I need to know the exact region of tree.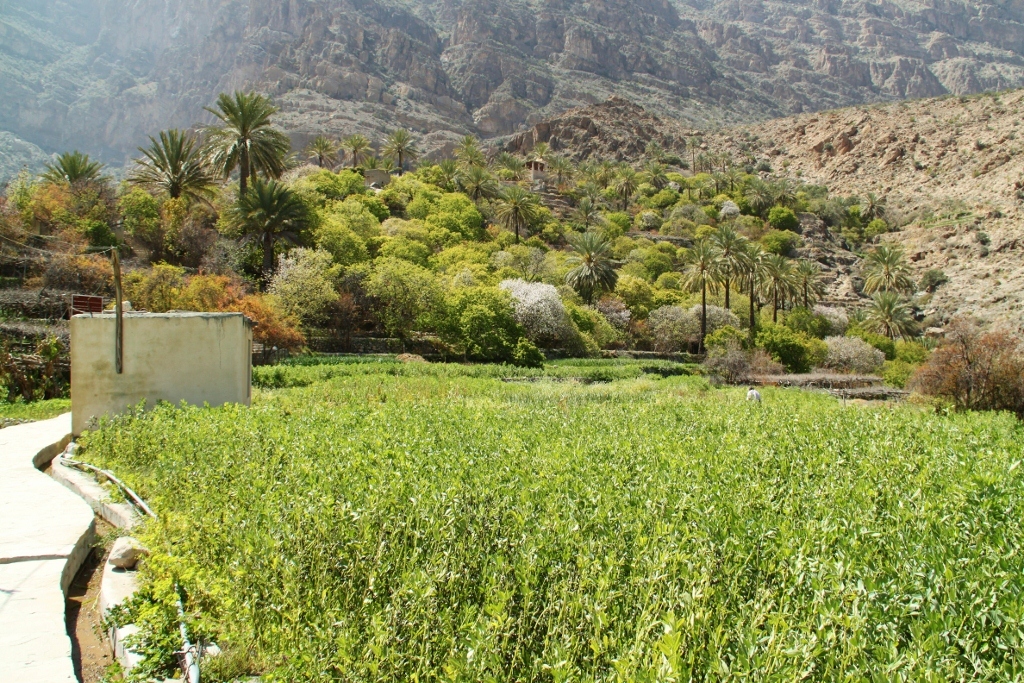
Region: [left=681, top=239, right=730, bottom=338].
